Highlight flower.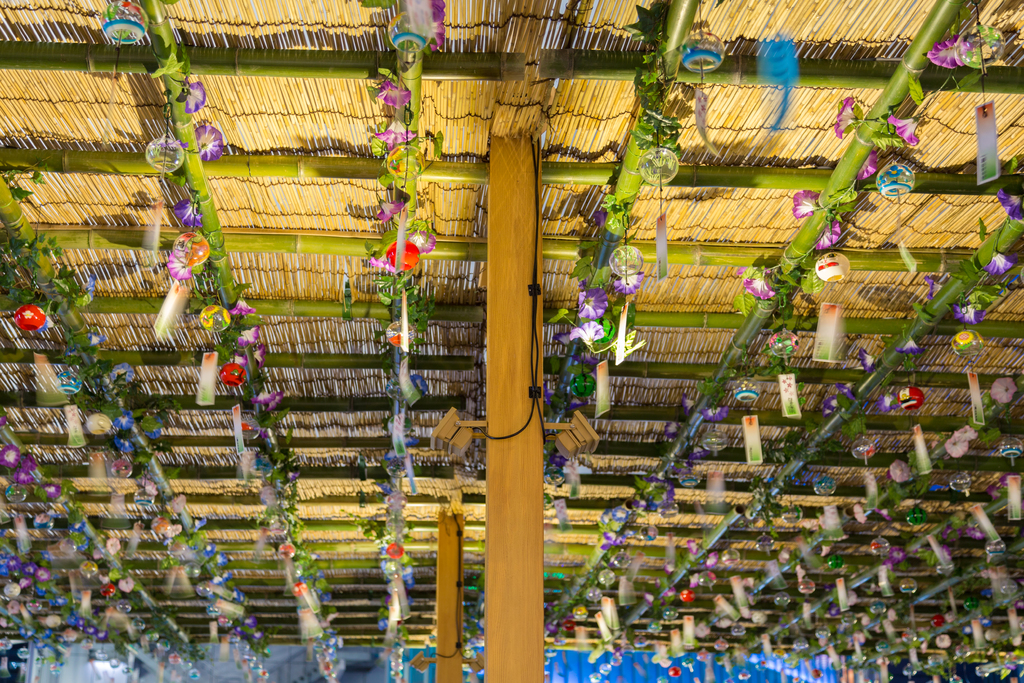
Highlighted region: detection(898, 336, 923, 355).
